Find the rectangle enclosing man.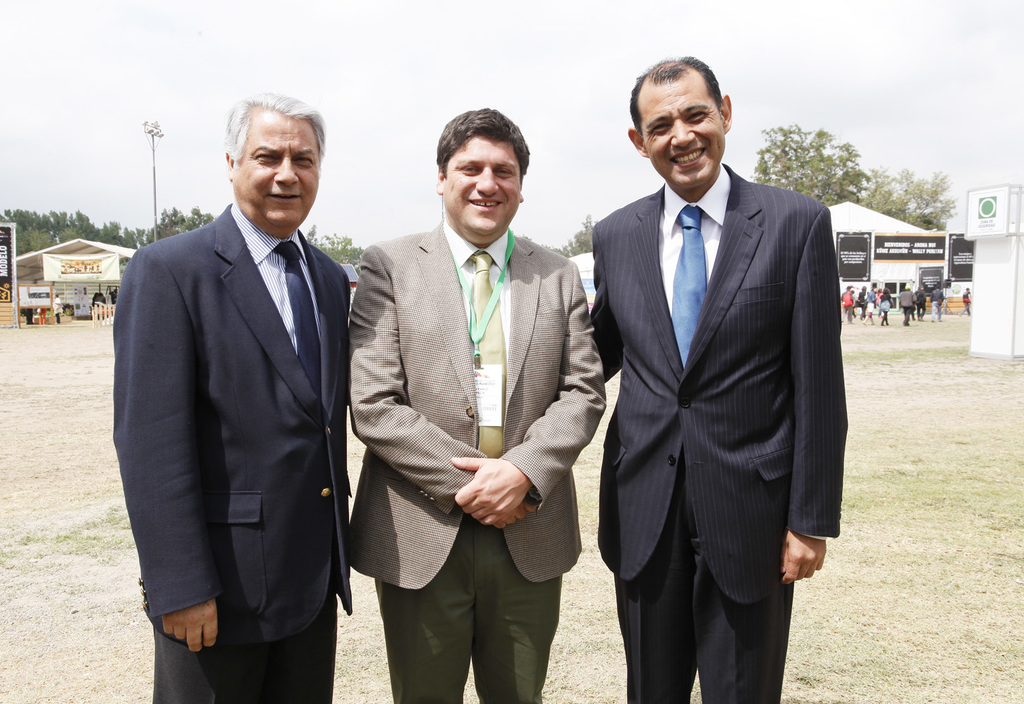
(left=118, top=85, right=369, bottom=695).
